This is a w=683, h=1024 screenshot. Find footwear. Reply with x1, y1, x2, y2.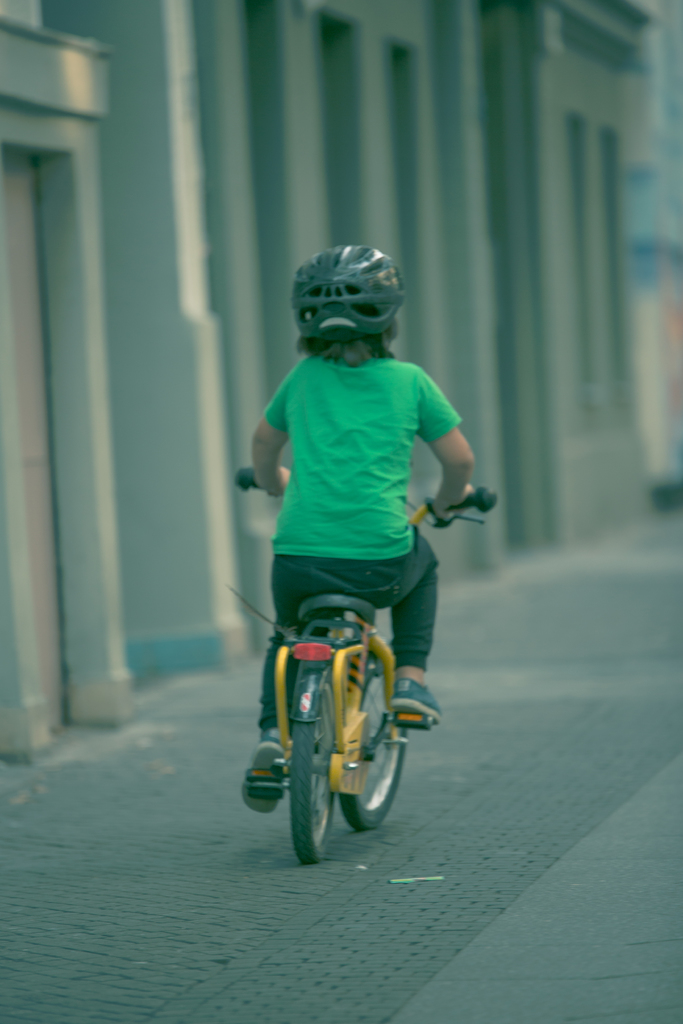
386, 678, 447, 718.
